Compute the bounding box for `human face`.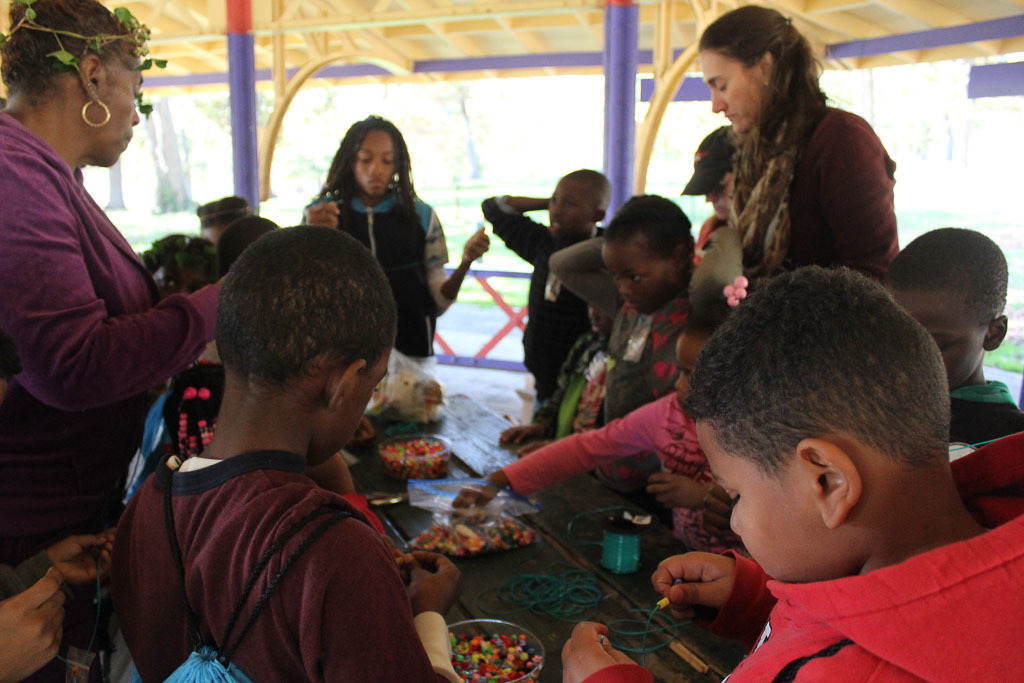
603:249:686:320.
